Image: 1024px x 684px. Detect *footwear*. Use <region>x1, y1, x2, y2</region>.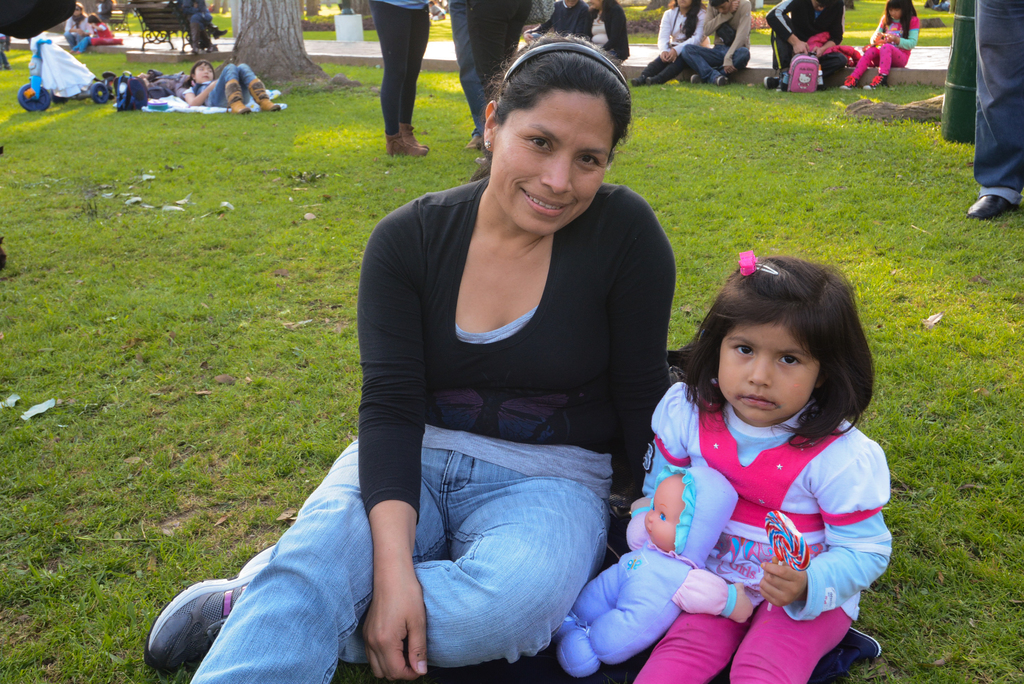
<region>687, 68, 701, 84</region>.
